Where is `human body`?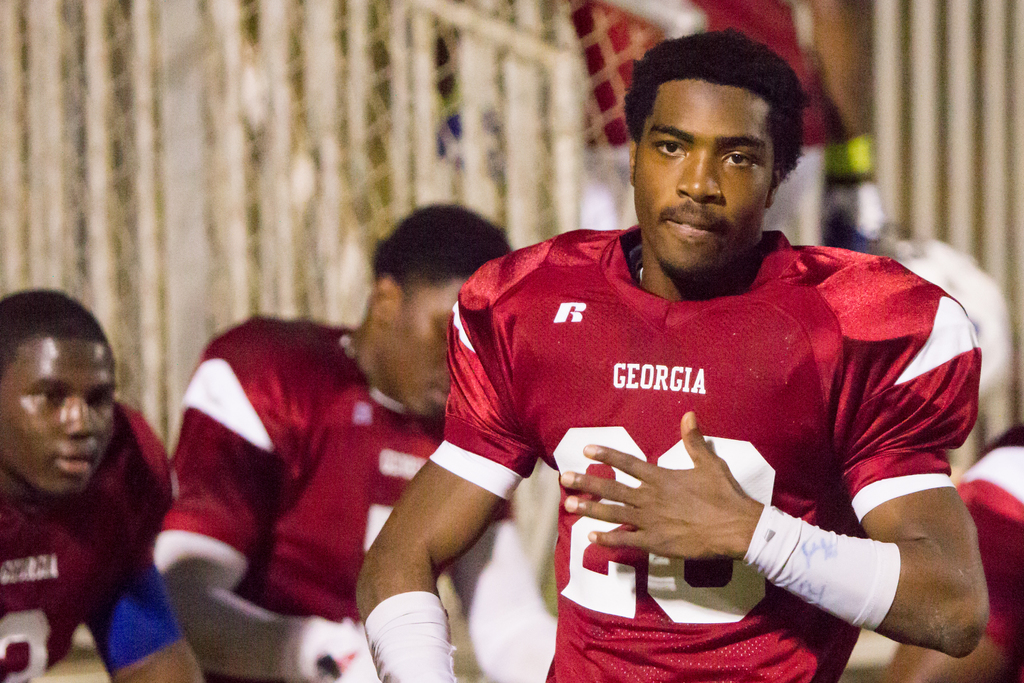
<bbox>161, 207, 509, 679</bbox>.
